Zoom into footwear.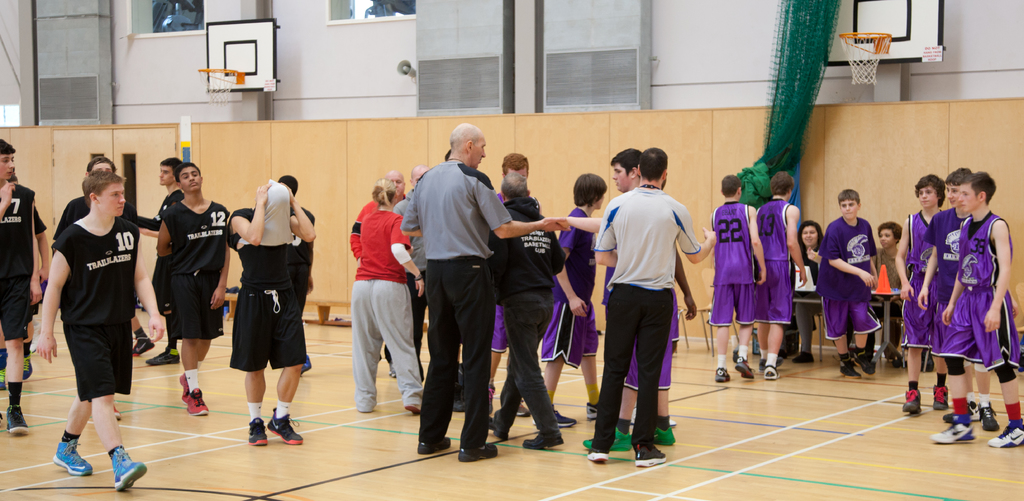
Zoom target: bbox=[584, 398, 596, 420].
